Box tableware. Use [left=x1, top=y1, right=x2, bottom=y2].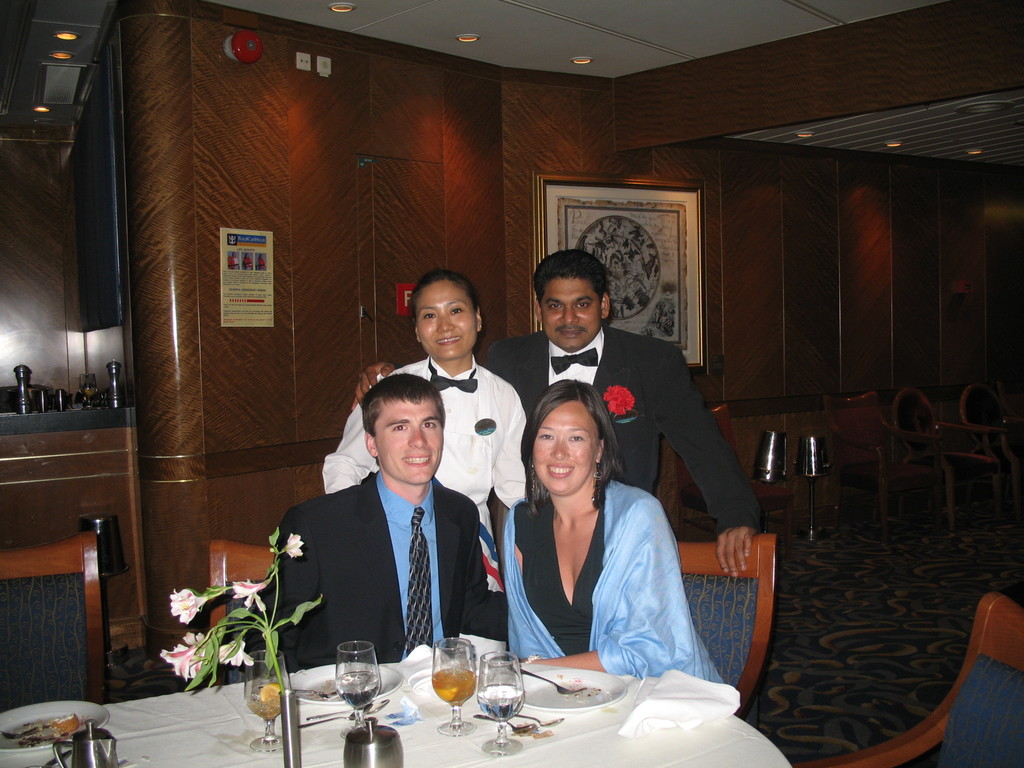
[left=109, top=360, right=128, bottom=412].
